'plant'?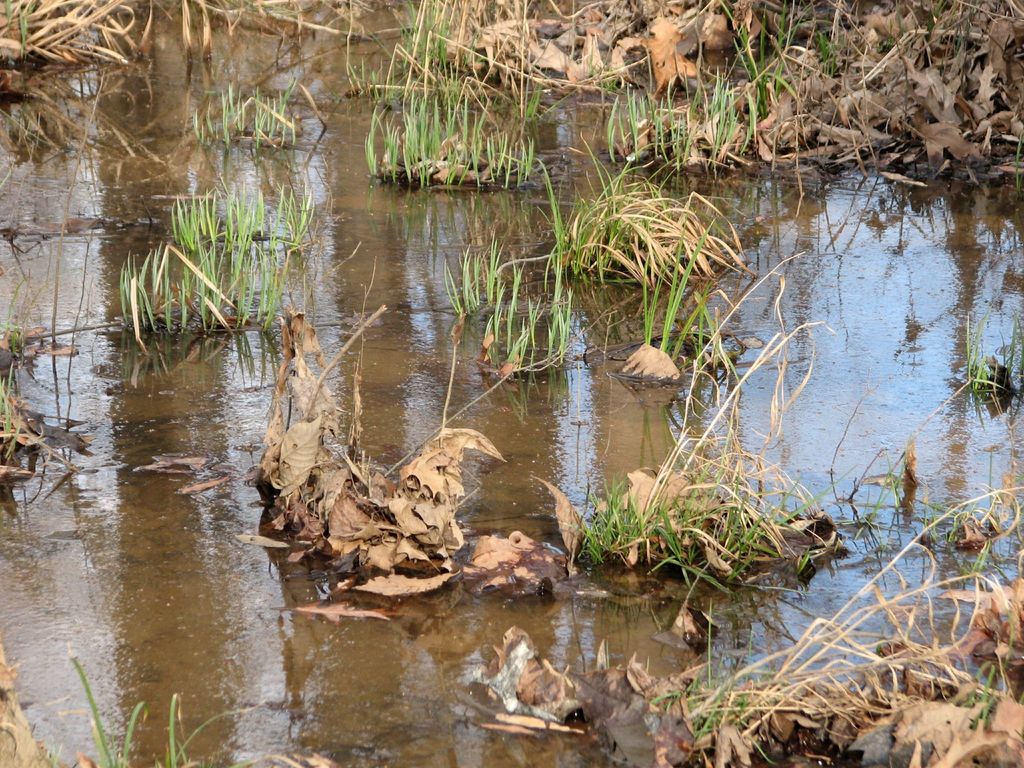
l=712, t=0, r=808, b=106
